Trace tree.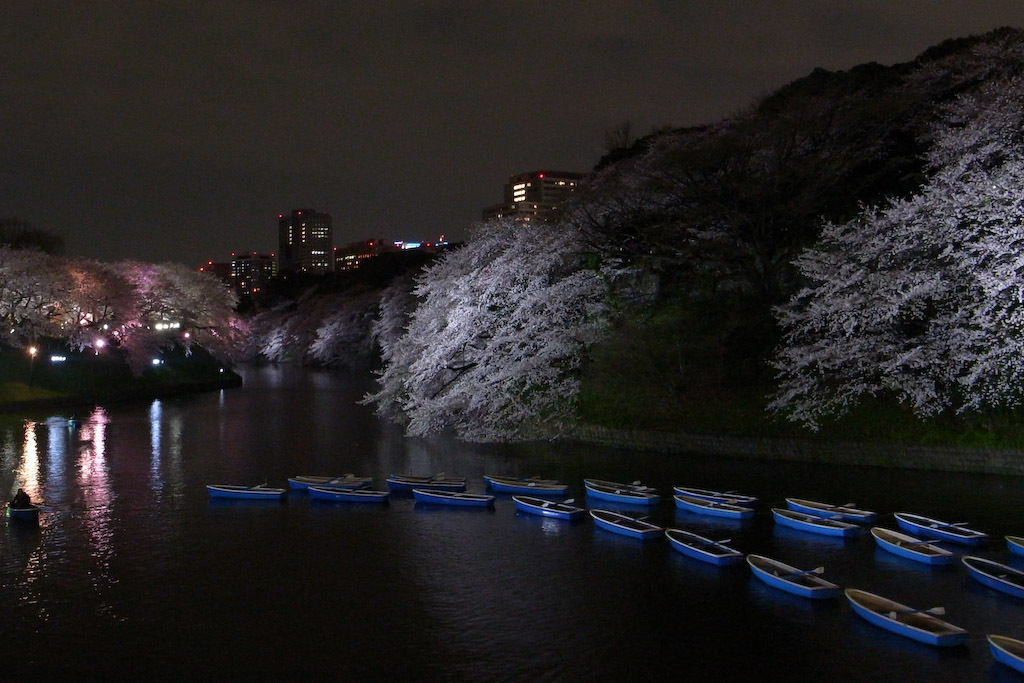
Traced to [751, 34, 1023, 442].
